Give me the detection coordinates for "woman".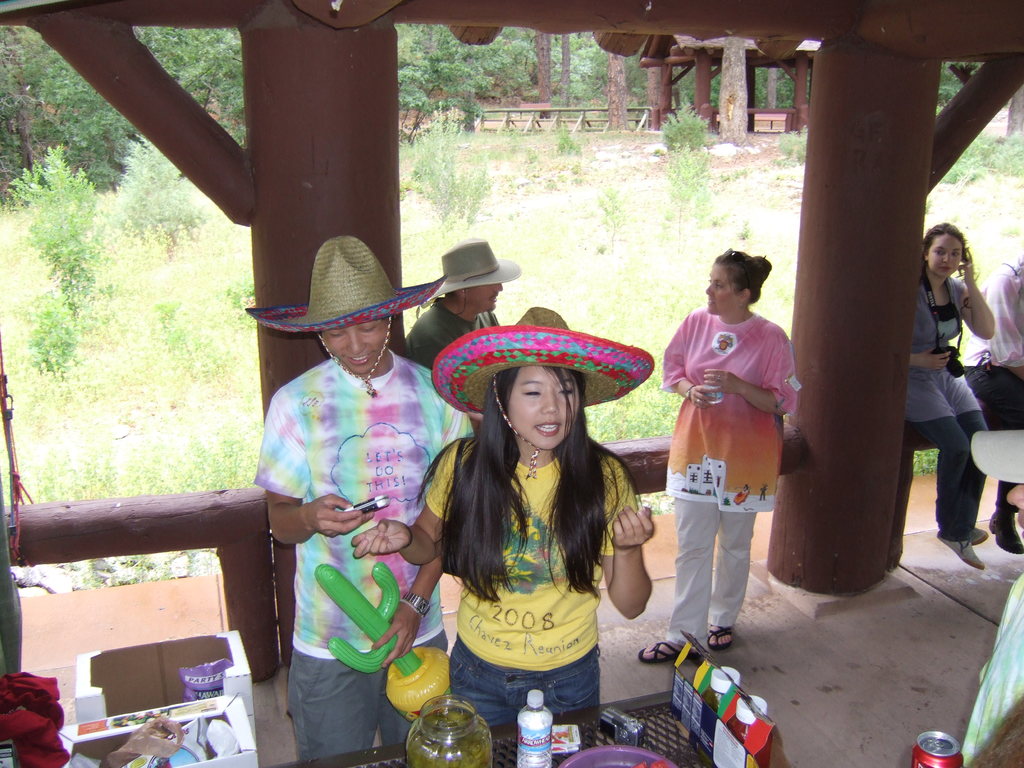
{"left": 915, "top": 223, "right": 1002, "bottom": 588}.
